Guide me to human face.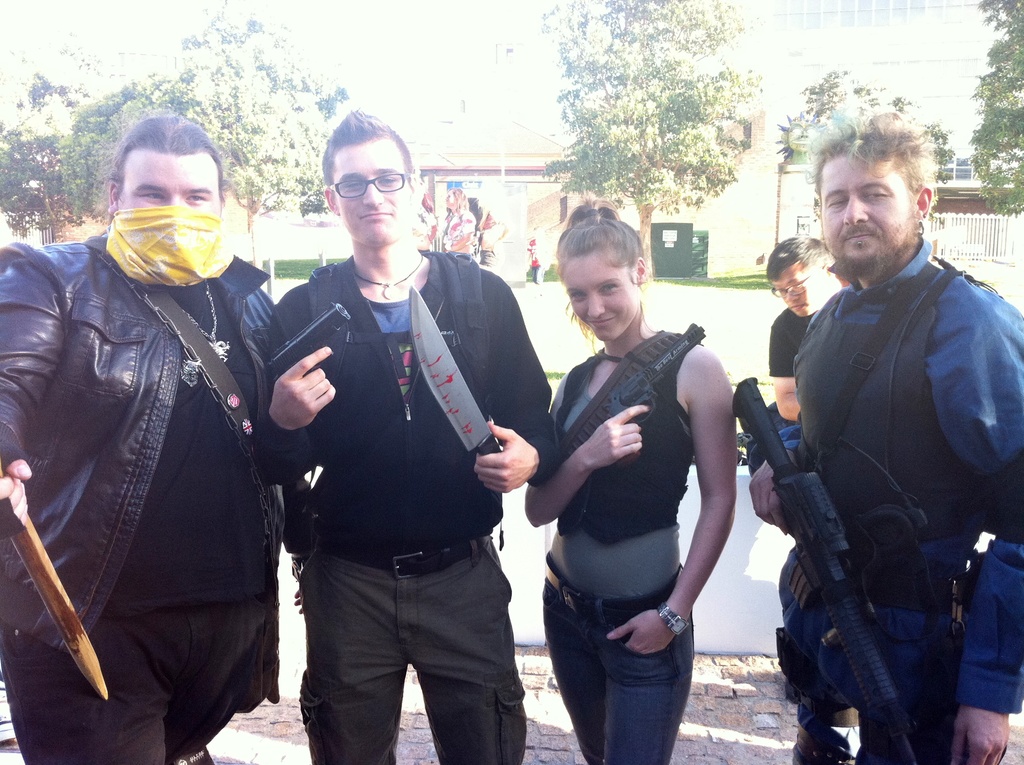
Guidance: 334:140:412:251.
